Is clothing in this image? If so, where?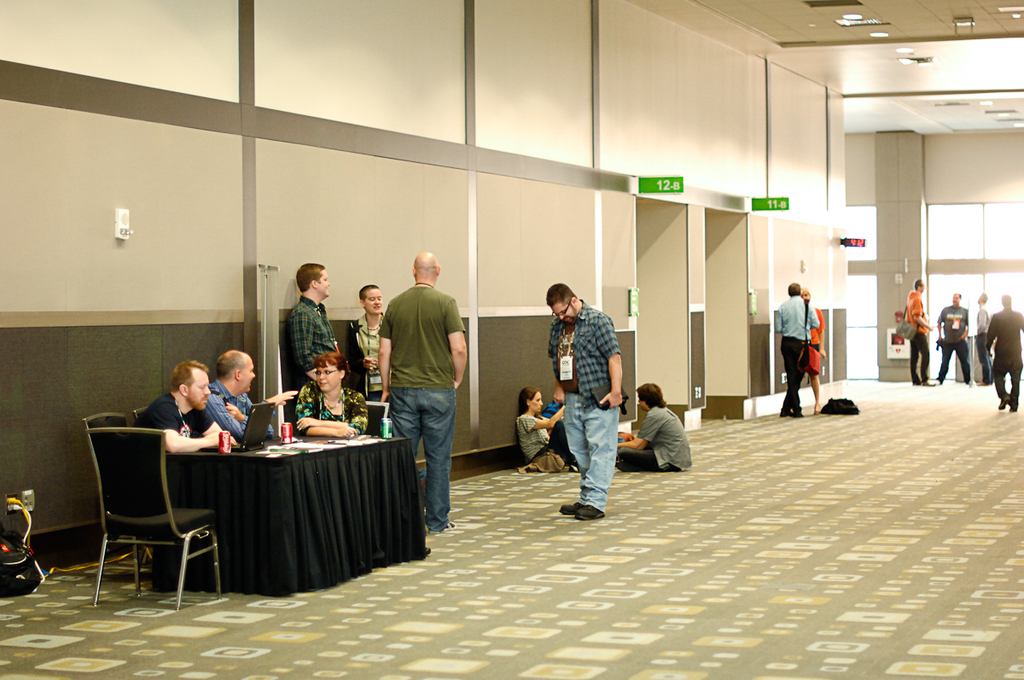
Yes, at box=[940, 305, 968, 386].
